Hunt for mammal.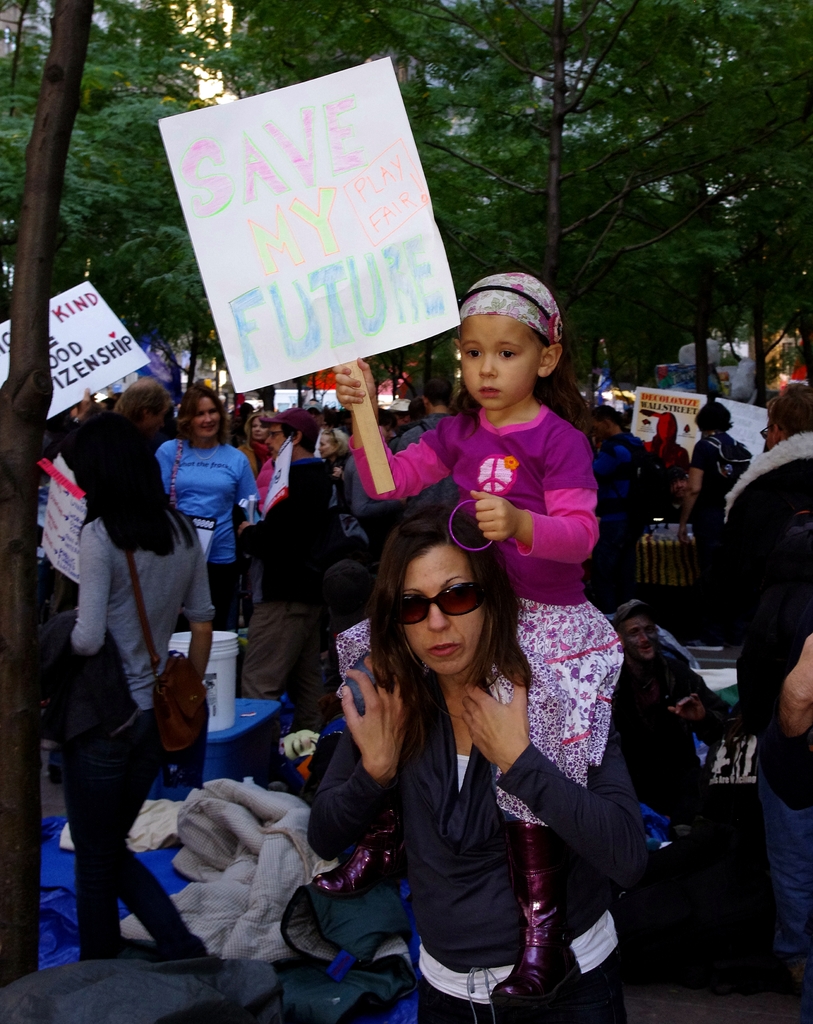
Hunted down at (303,497,647,1023).
